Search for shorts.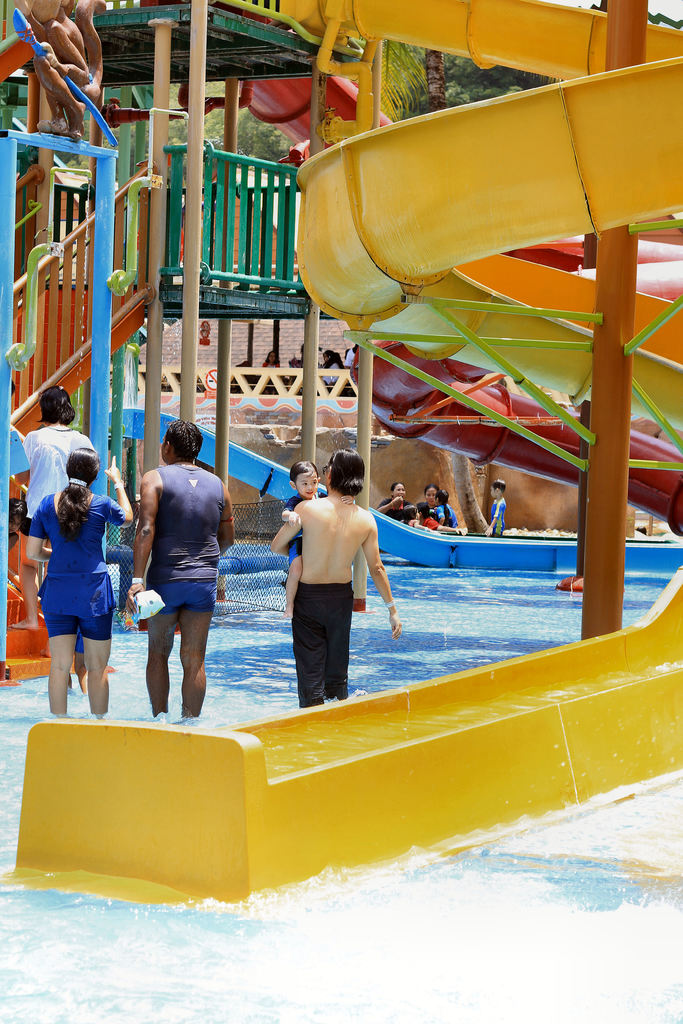
Found at bbox(288, 532, 308, 564).
